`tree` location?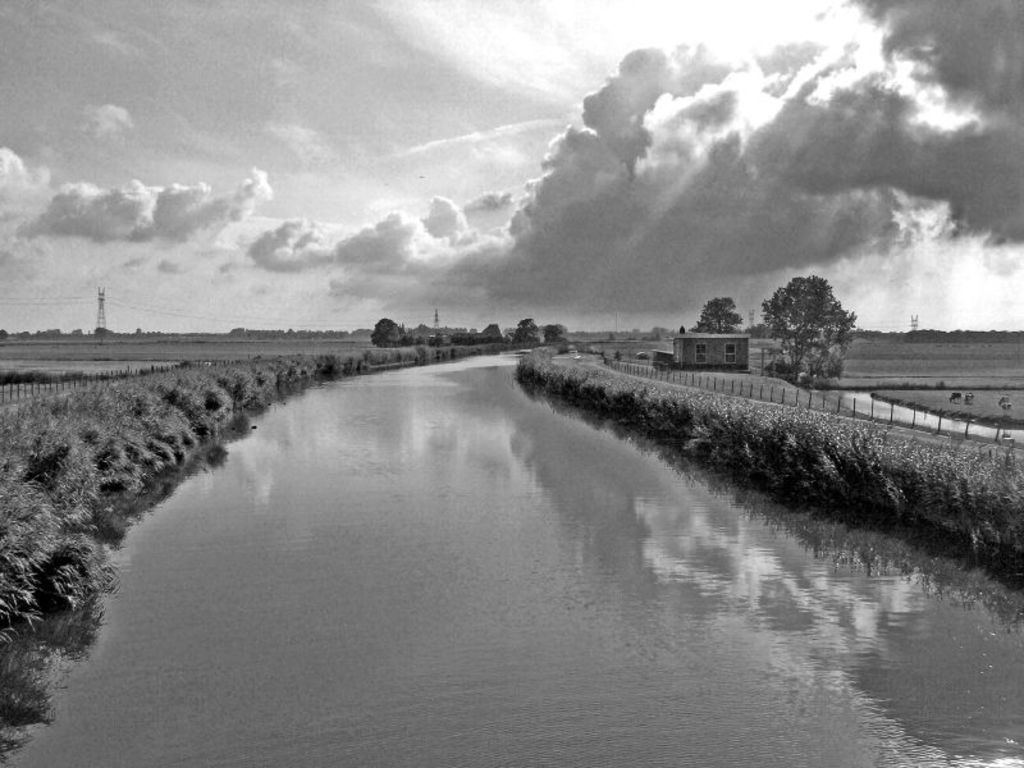
BBox(768, 250, 868, 375)
